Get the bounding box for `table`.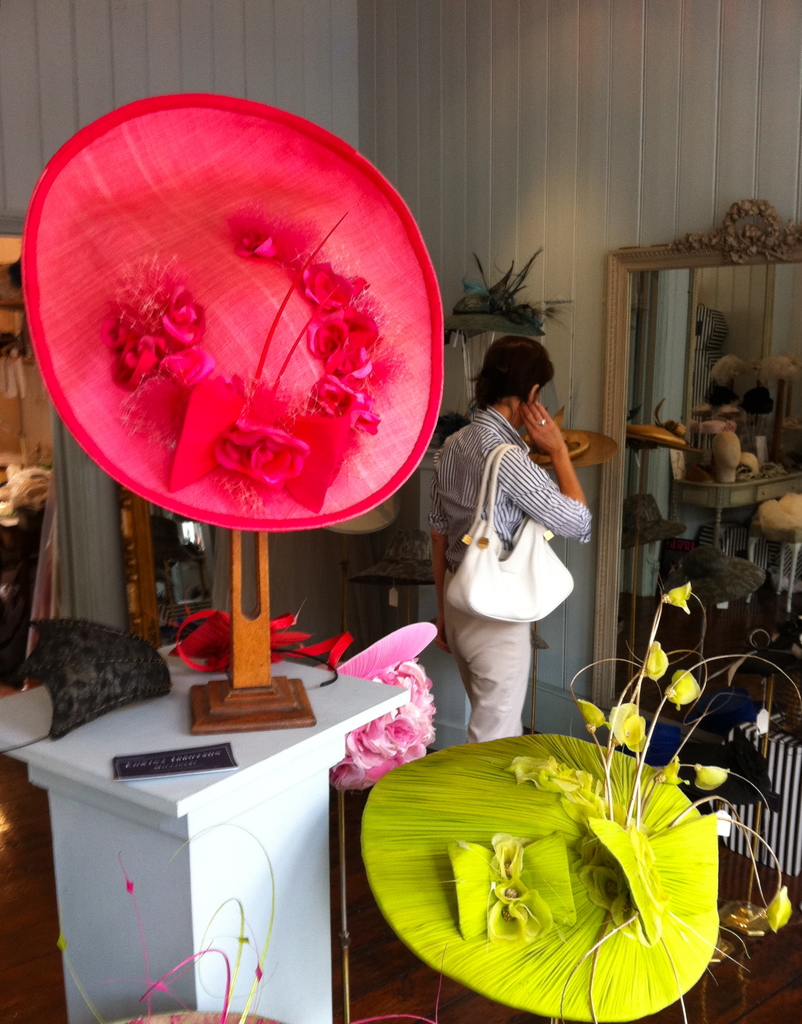
[0, 648, 418, 1023].
